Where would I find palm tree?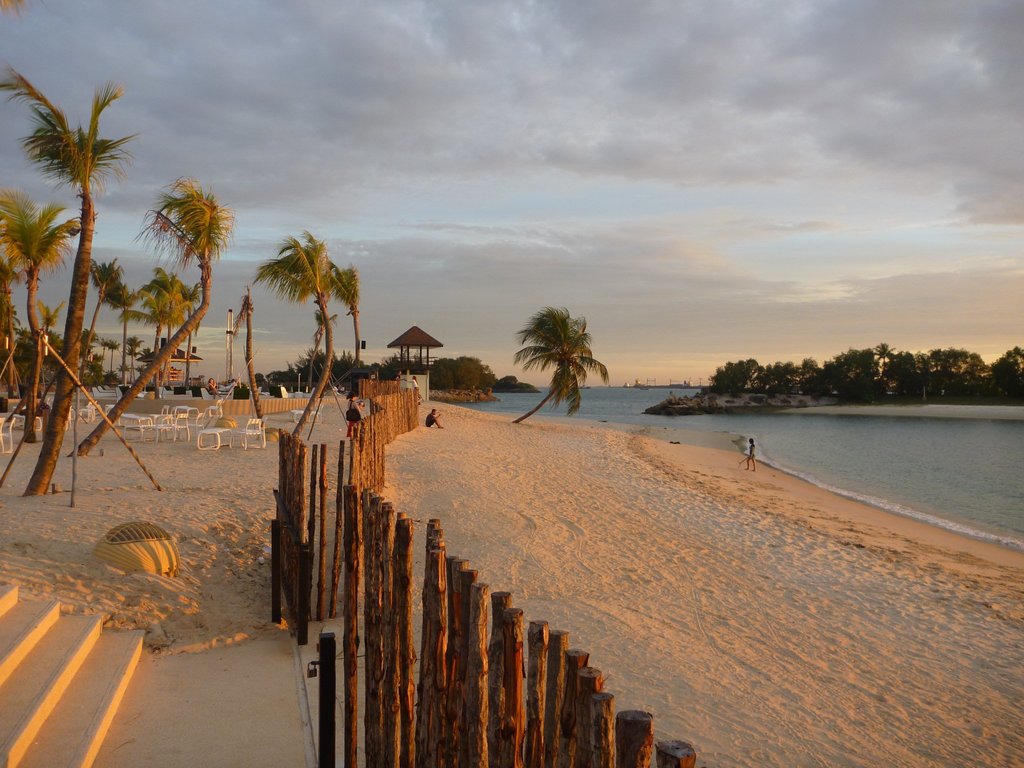
At bbox(259, 230, 340, 434).
